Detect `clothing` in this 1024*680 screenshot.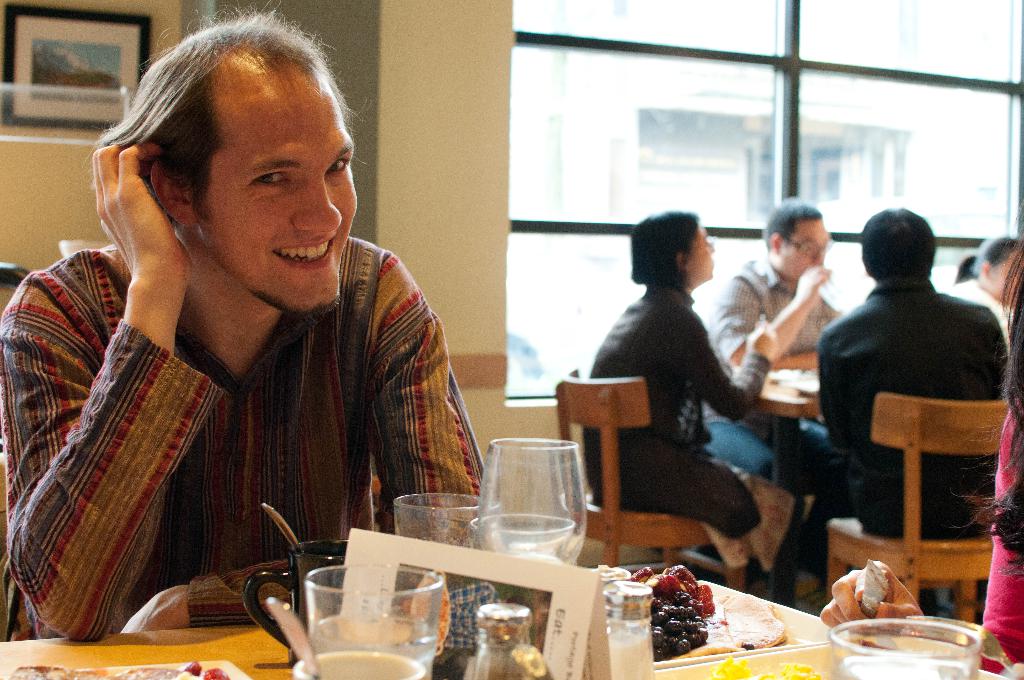
Detection: 582, 283, 796, 572.
